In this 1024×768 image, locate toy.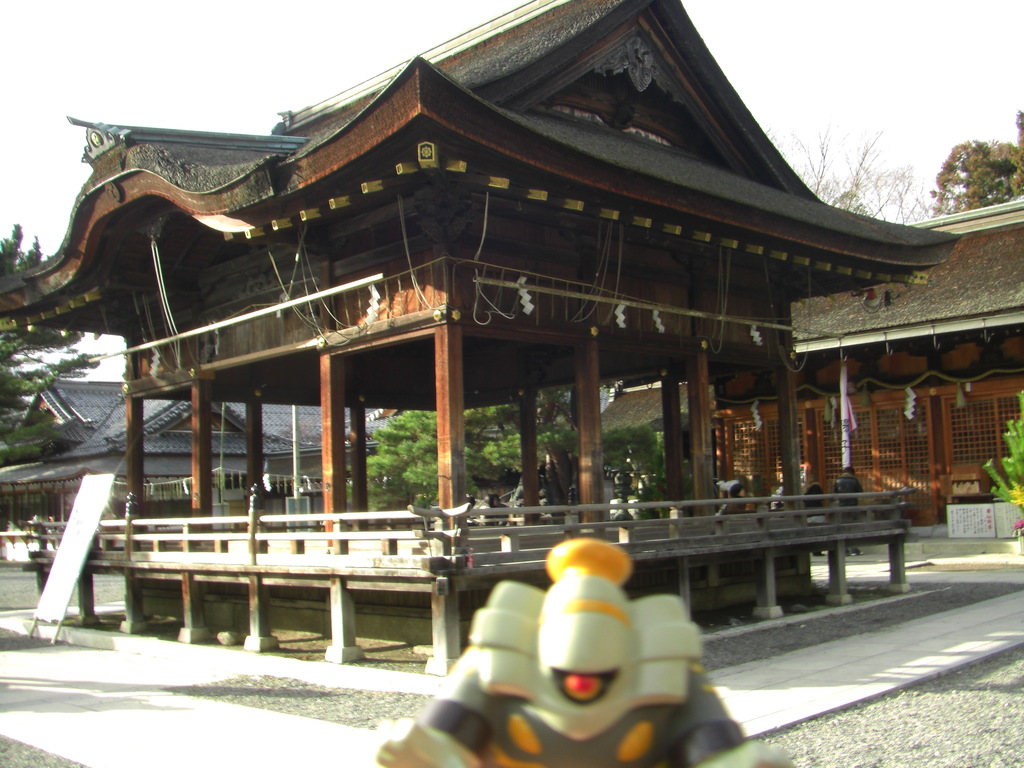
Bounding box: l=367, t=530, r=822, b=767.
